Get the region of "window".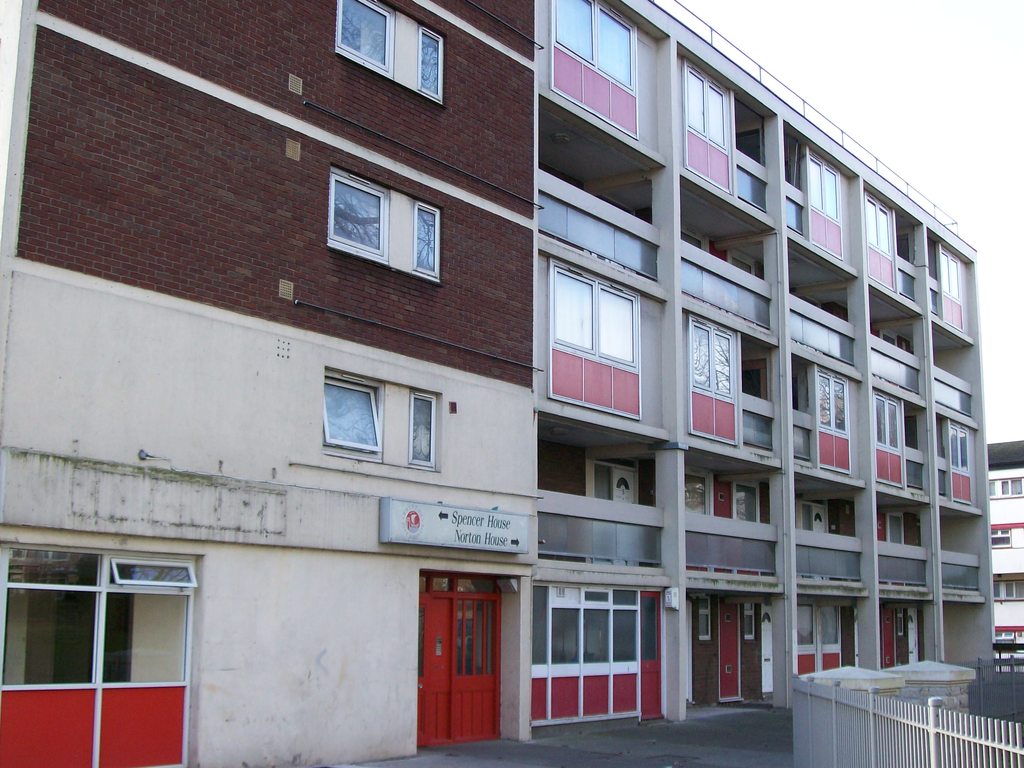
bbox=(993, 625, 1023, 650).
